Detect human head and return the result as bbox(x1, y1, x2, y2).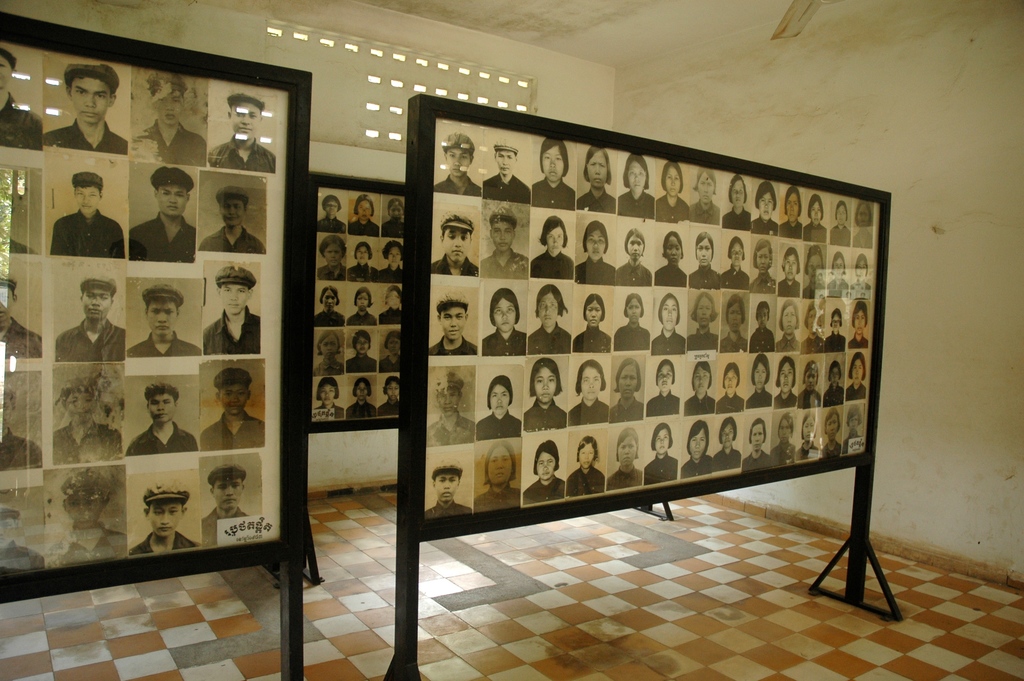
bbox(206, 470, 246, 505).
